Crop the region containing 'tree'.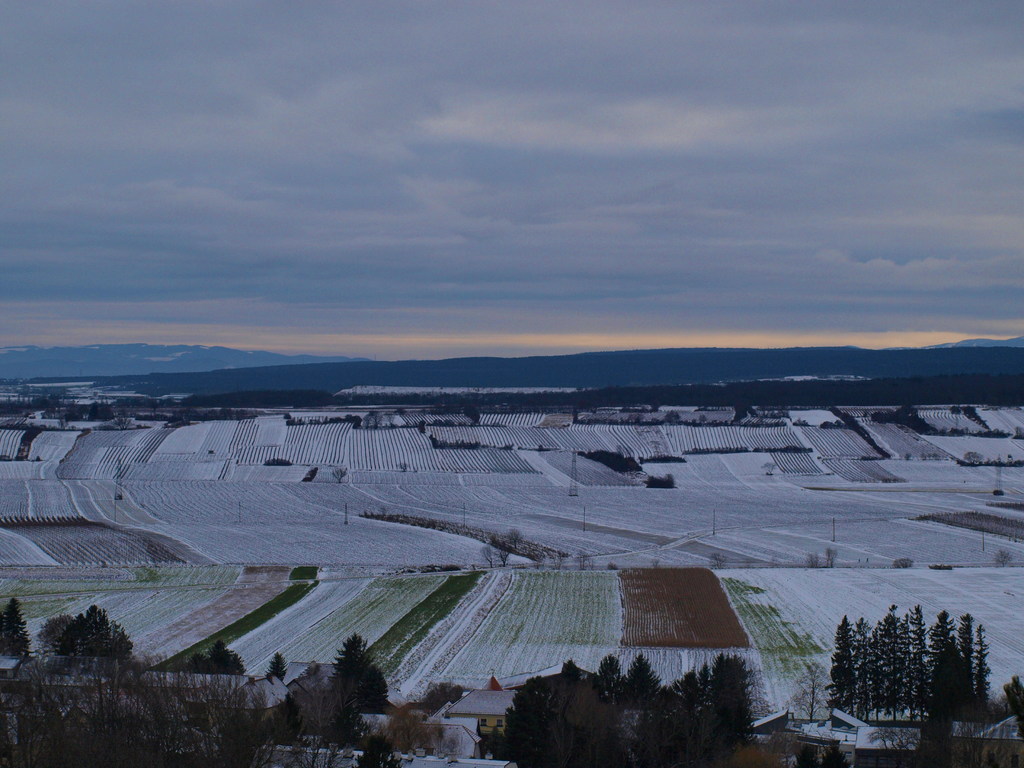
Crop region: {"x1": 428, "y1": 403, "x2": 449, "y2": 413}.
